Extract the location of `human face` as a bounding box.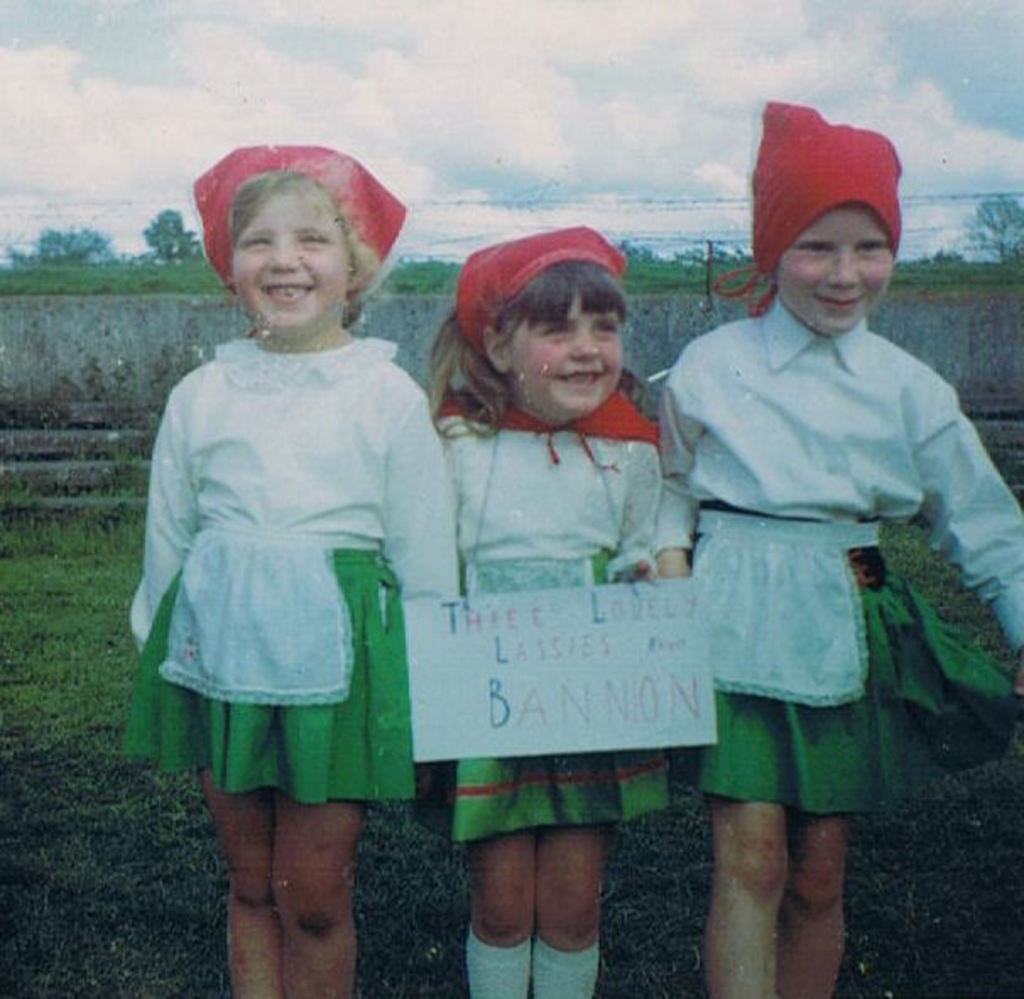
<bbox>233, 188, 348, 333</bbox>.
